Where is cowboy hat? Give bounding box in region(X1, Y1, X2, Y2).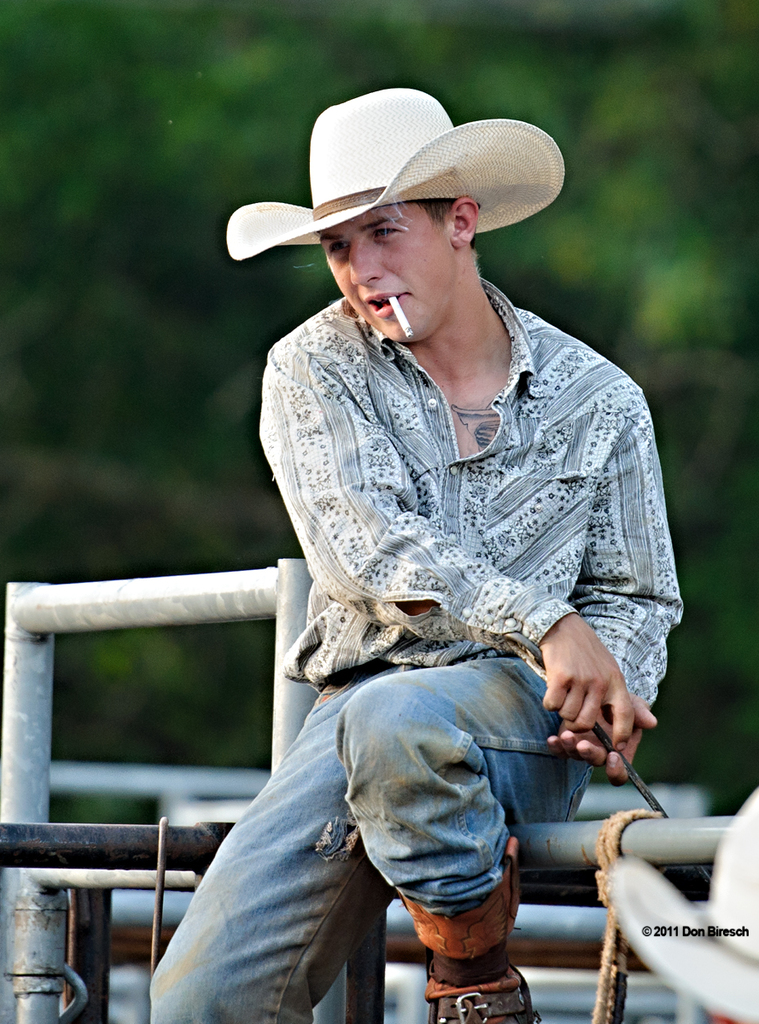
region(612, 783, 758, 1023).
